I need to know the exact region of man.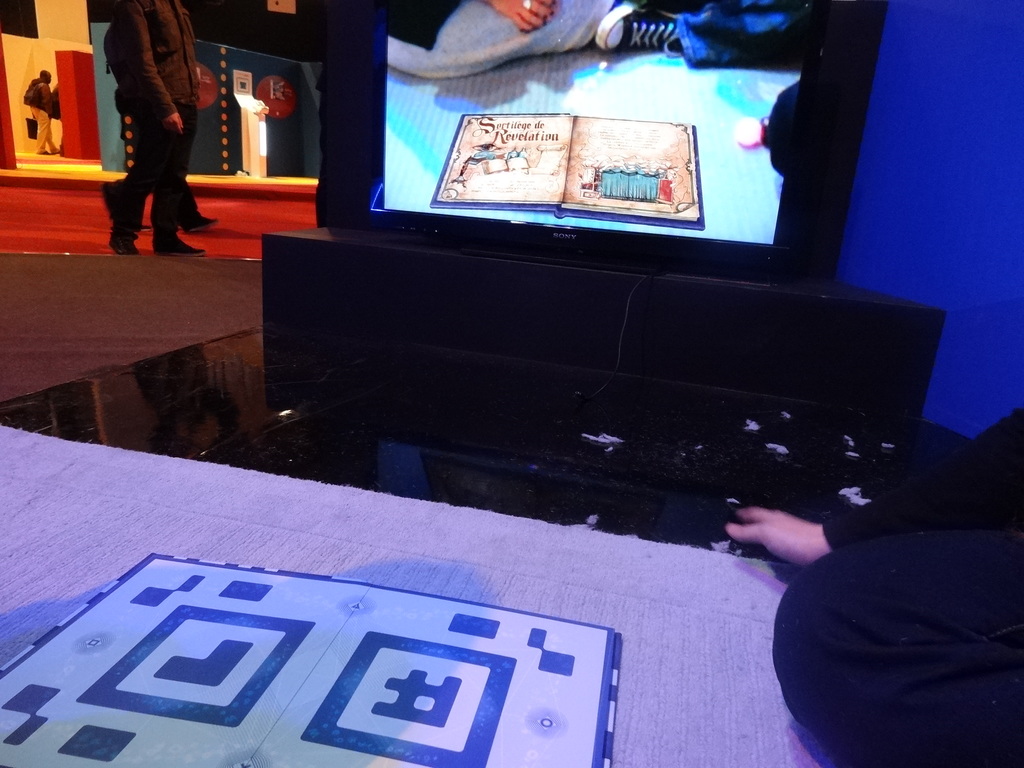
Region: [93, 0, 199, 244].
